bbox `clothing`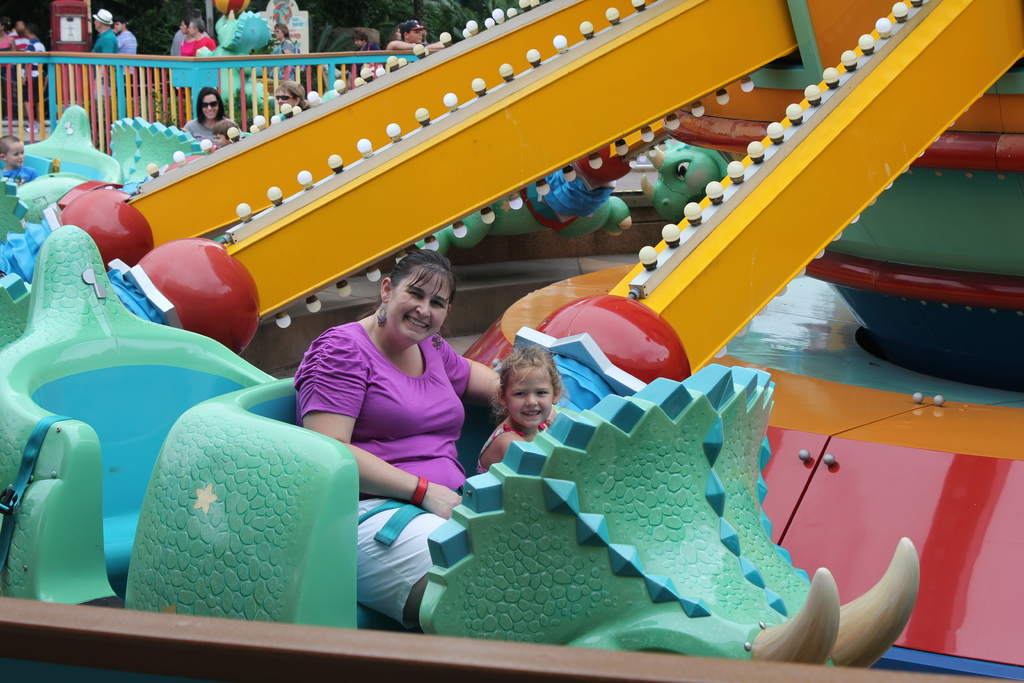
172:29:191:58
